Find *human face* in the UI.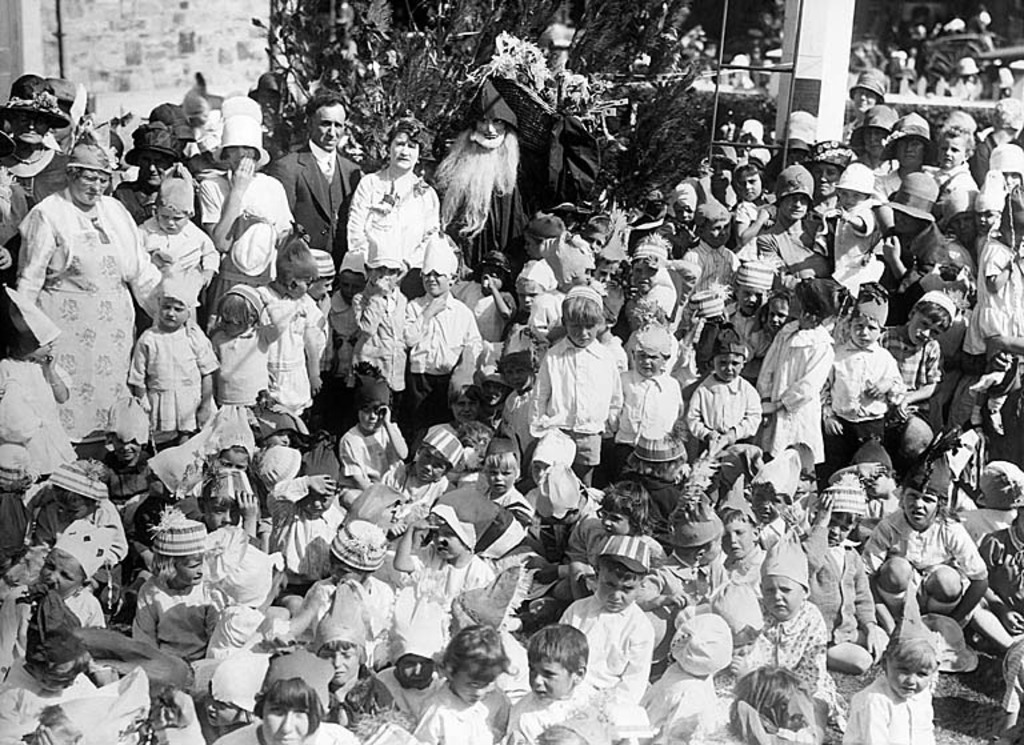
UI element at <region>231, 141, 256, 169</region>.
